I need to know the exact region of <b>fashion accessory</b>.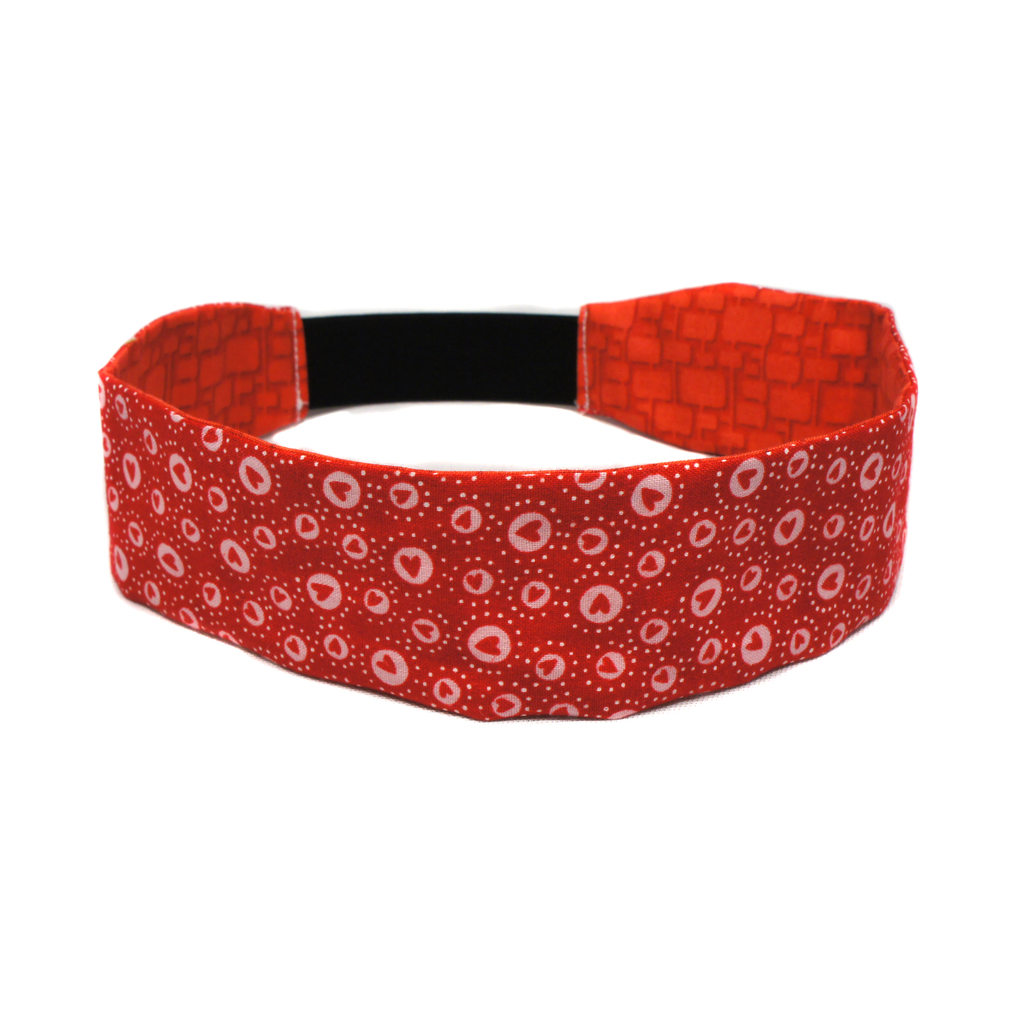
Region: x1=95 y1=275 x2=920 y2=722.
